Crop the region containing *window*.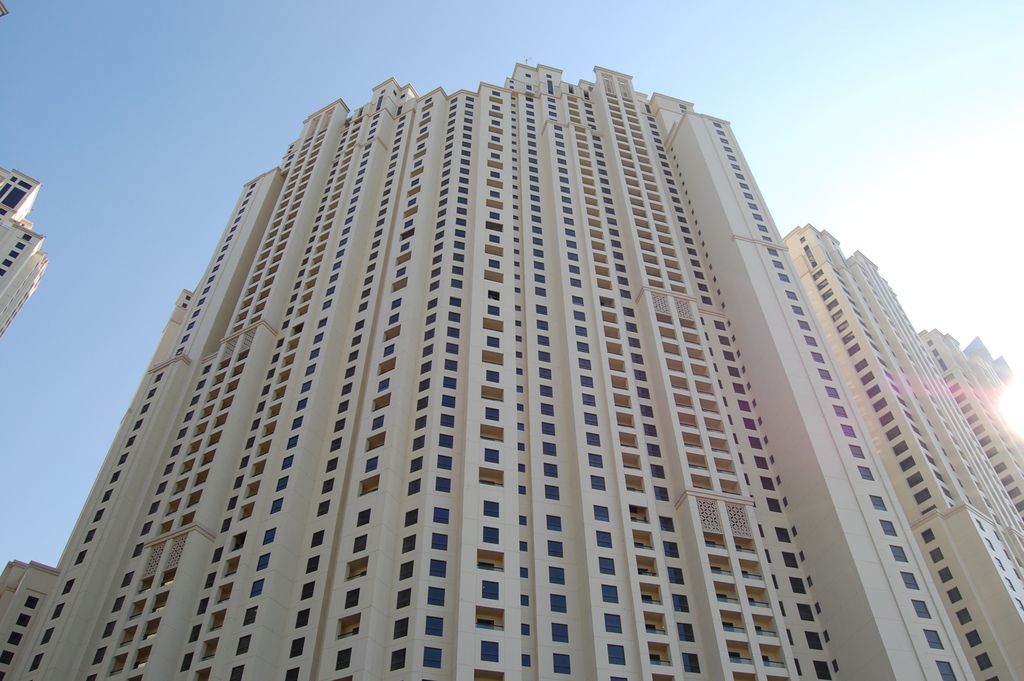
Crop region: crop(420, 127, 429, 131).
